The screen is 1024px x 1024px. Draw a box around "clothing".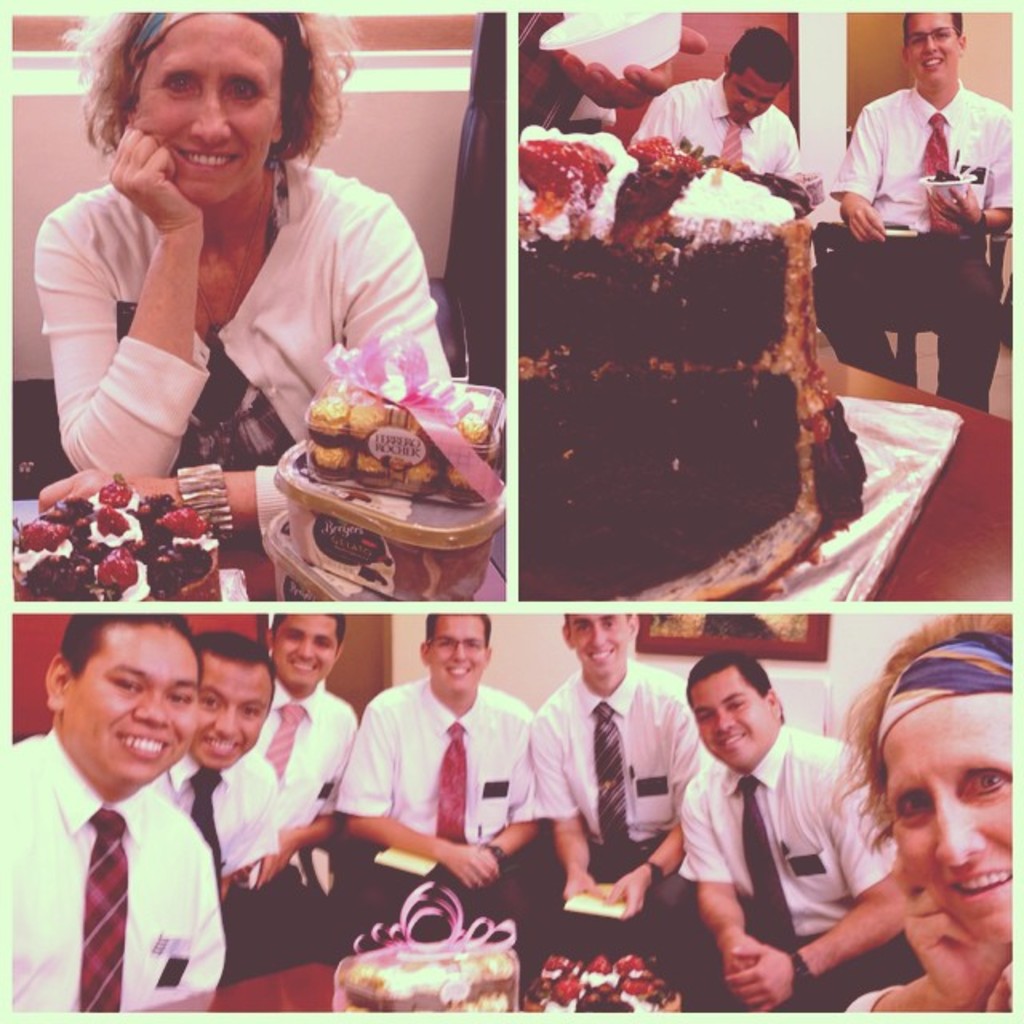
(339,677,557,864).
